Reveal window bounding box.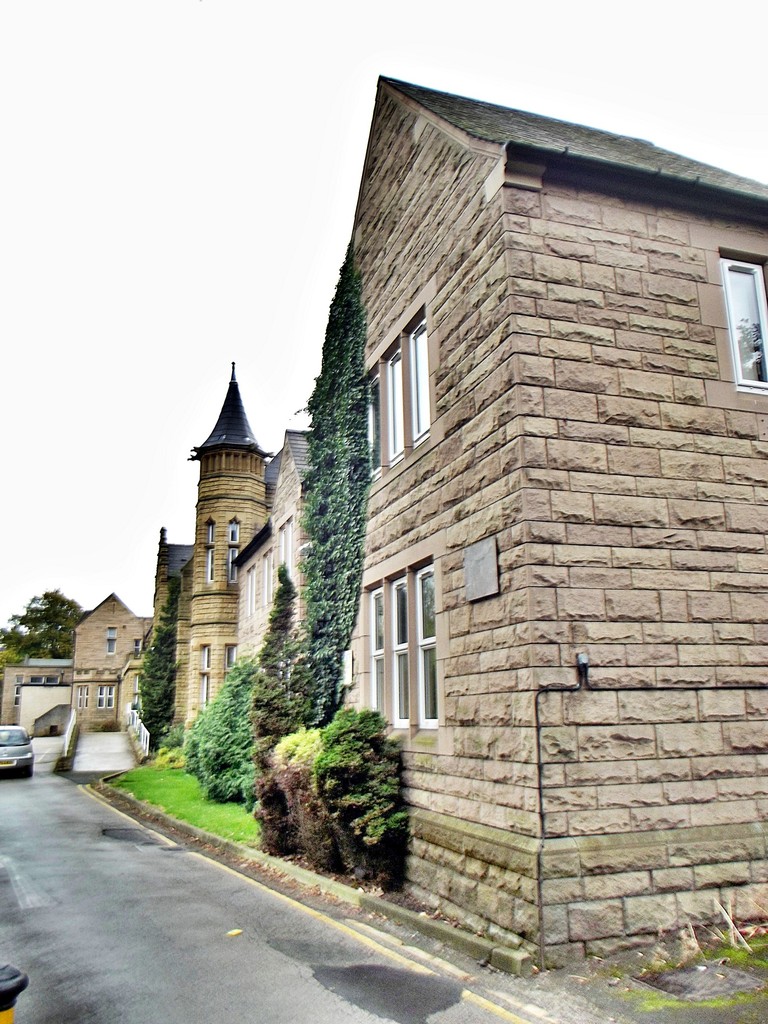
Revealed: pyautogui.locateOnScreen(12, 685, 18, 708).
